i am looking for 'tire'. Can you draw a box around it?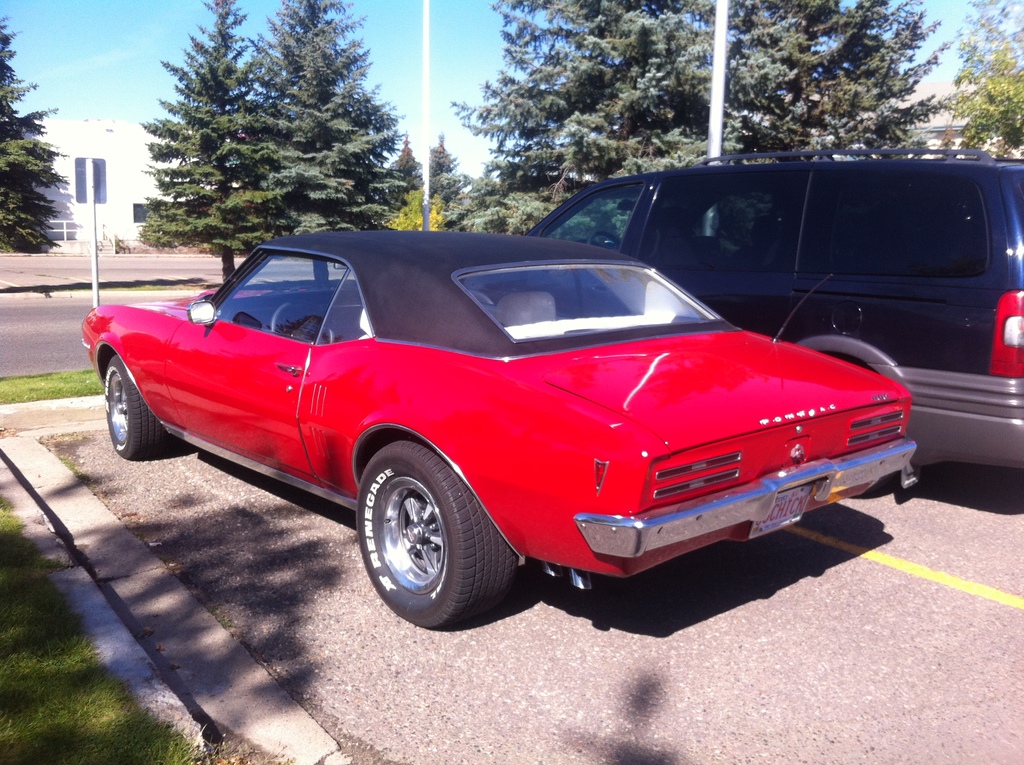
Sure, the bounding box is 105/355/161/460.
